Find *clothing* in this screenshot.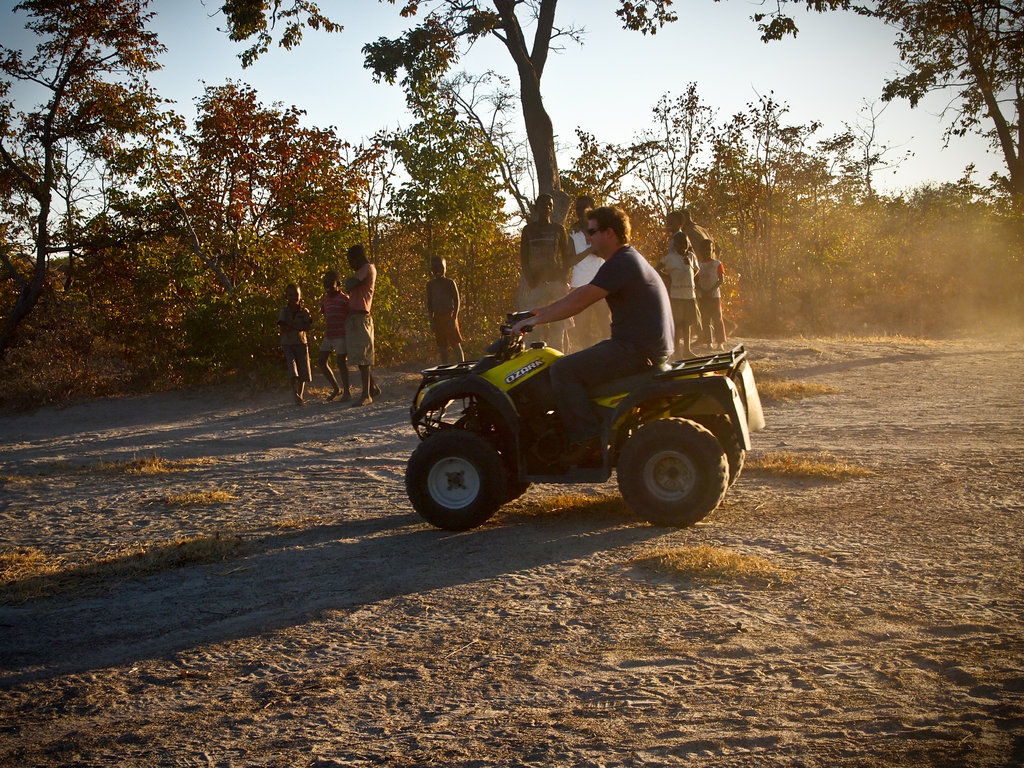
The bounding box for *clothing* is (x1=660, y1=250, x2=705, y2=326).
